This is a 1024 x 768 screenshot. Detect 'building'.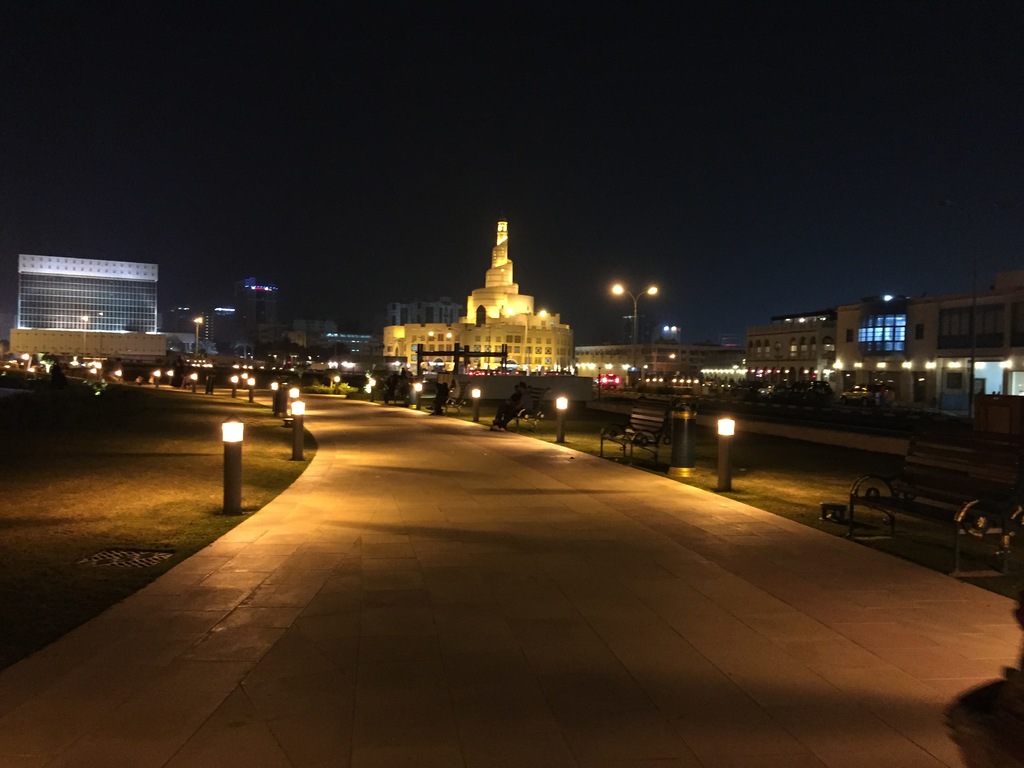
(x1=379, y1=220, x2=573, y2=380).
